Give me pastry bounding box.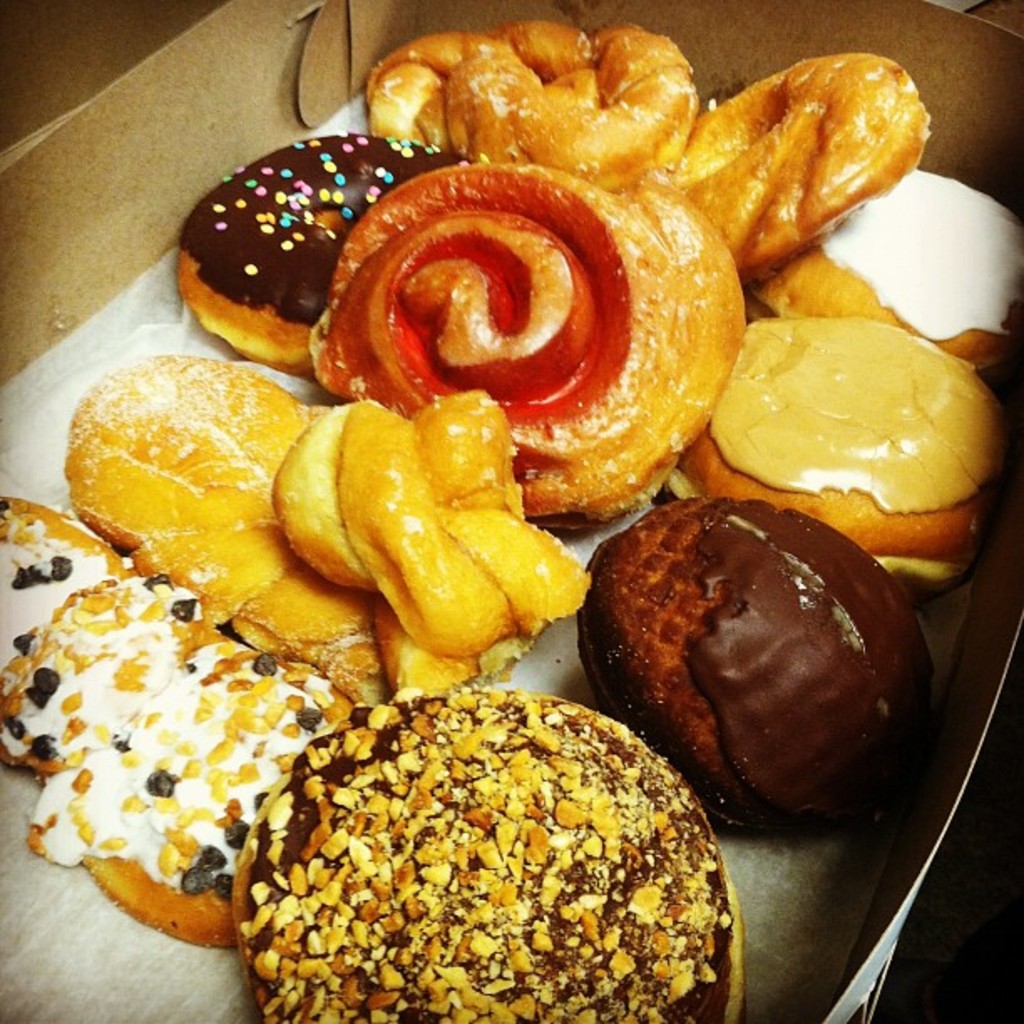
<box>581,494,930,832</box>.
